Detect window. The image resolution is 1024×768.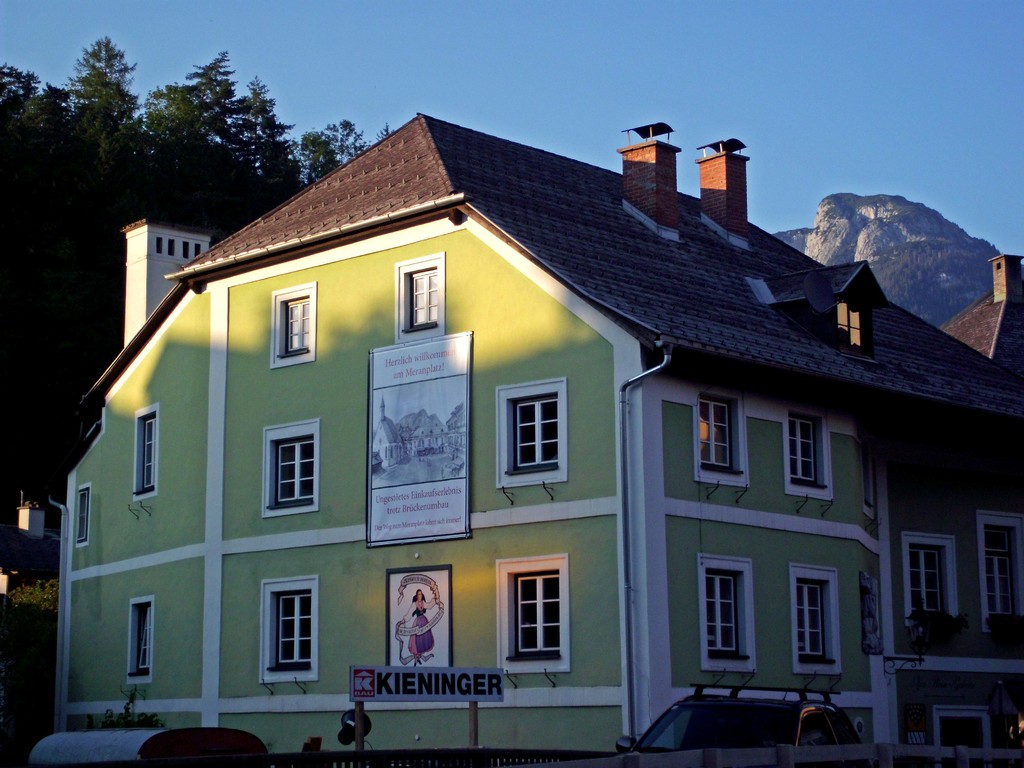
locate(696, 568, 752, 658).
